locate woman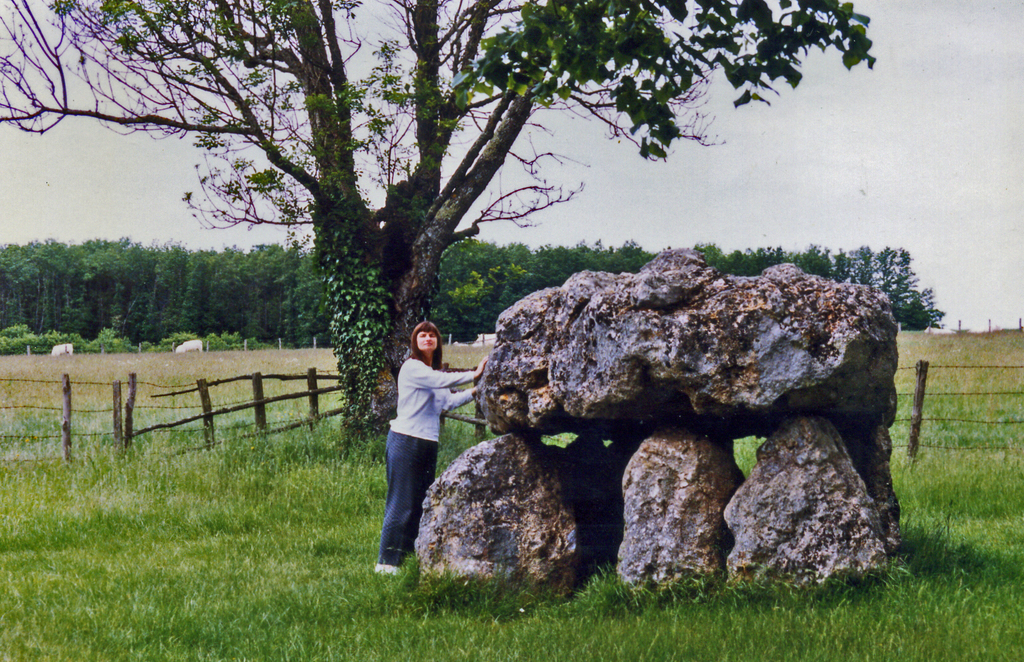
(left=375, top=324, right=468, bottom=561)
